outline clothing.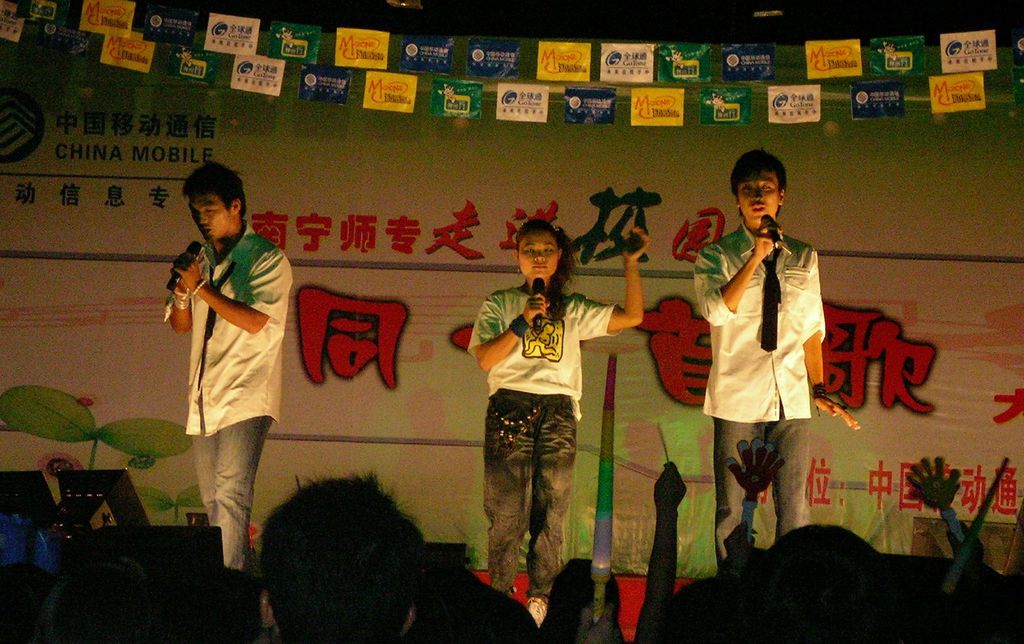
Outline: left=169, top=224, right=289, bottom=595.
